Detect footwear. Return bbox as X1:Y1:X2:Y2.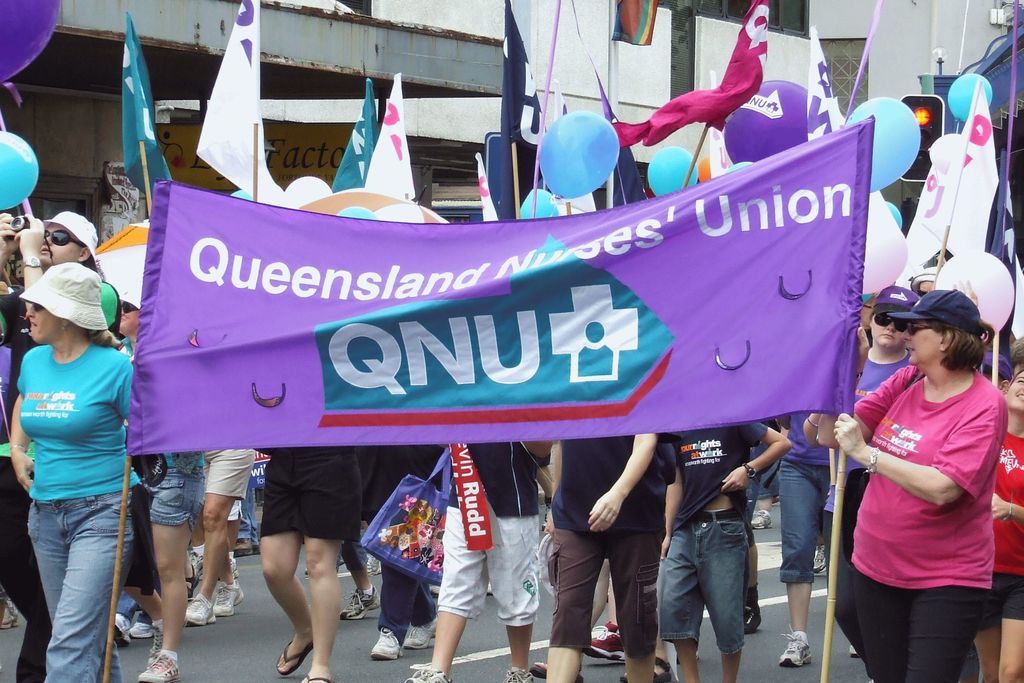
307:675:332:682.
